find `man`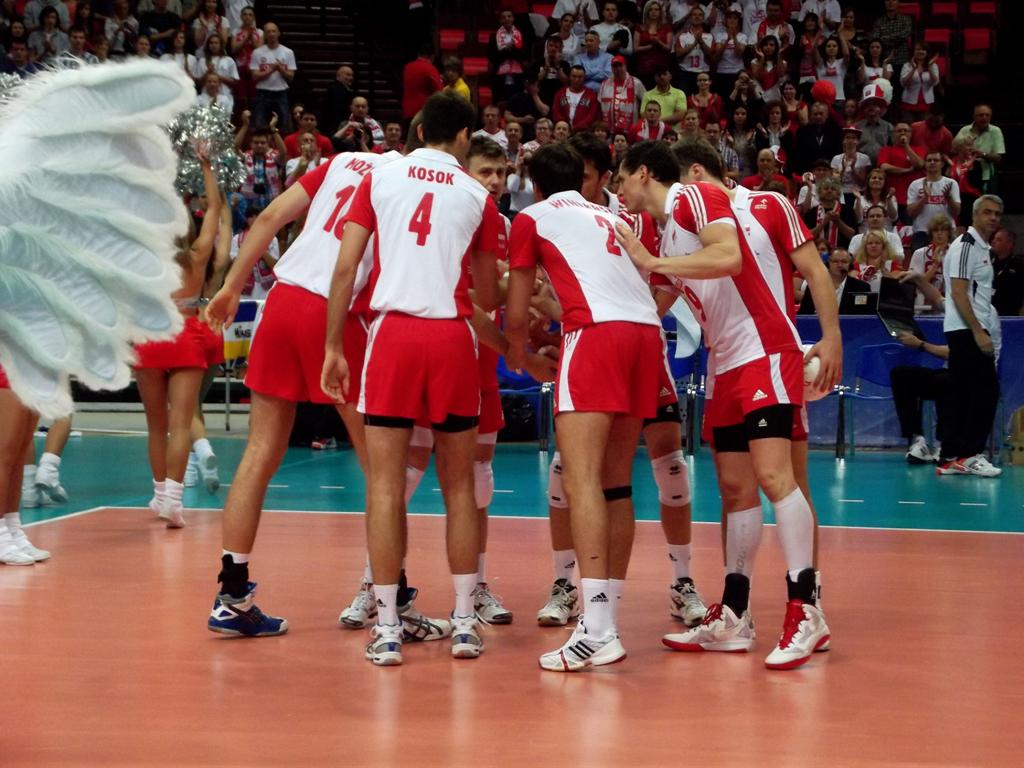
crop(597, 52, 644, 130)
